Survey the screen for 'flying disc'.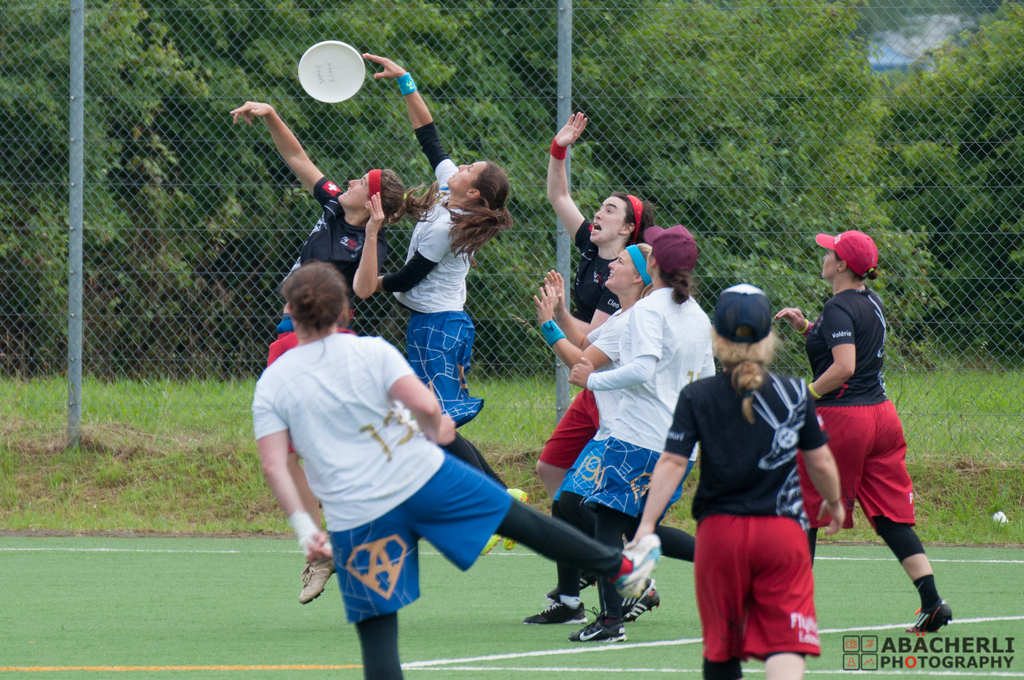
Survey found: {"left": 297, "top": 41, "right": 364, "bottom": 104}.
